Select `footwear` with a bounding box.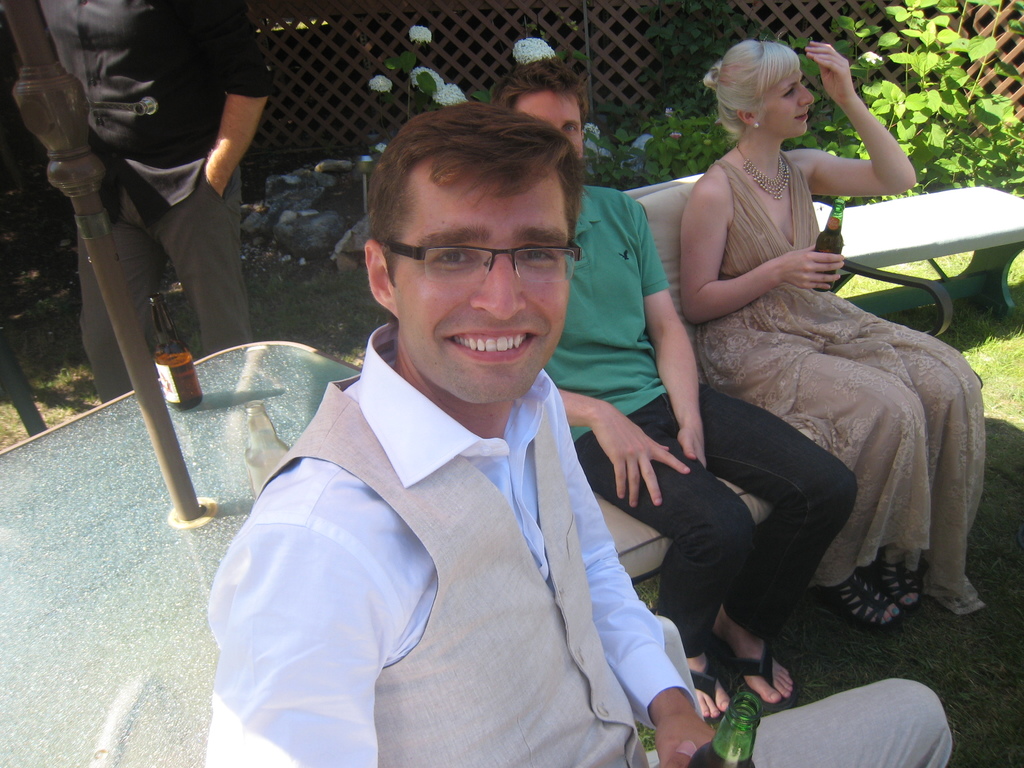
821 572 904 628.
